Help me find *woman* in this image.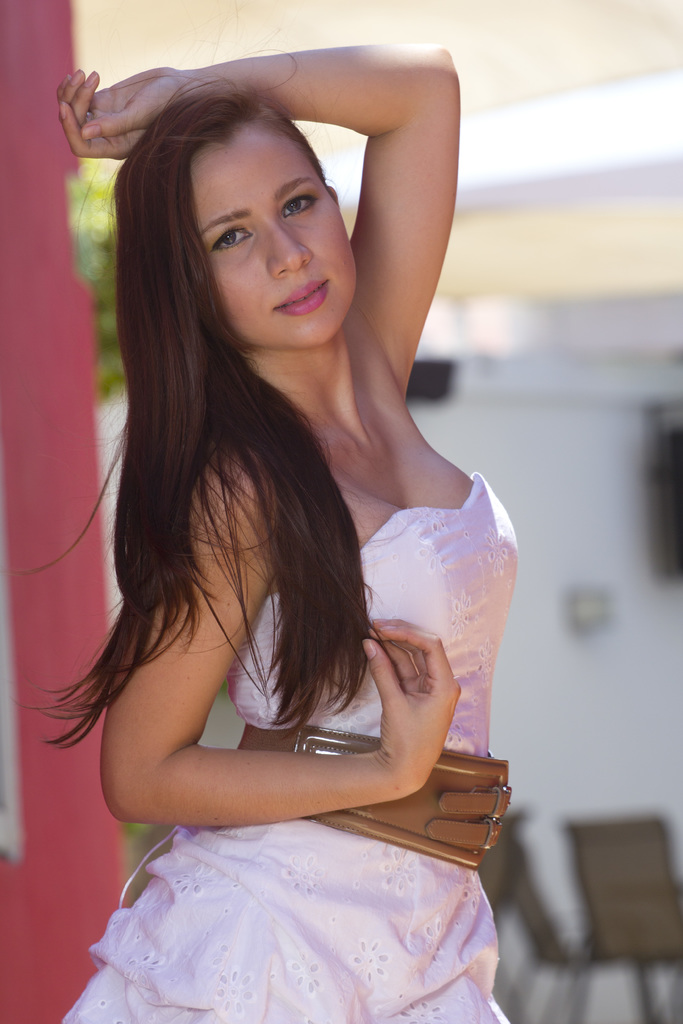
Found it: (x1=45, y1=31, x2=531, y2=1023).
